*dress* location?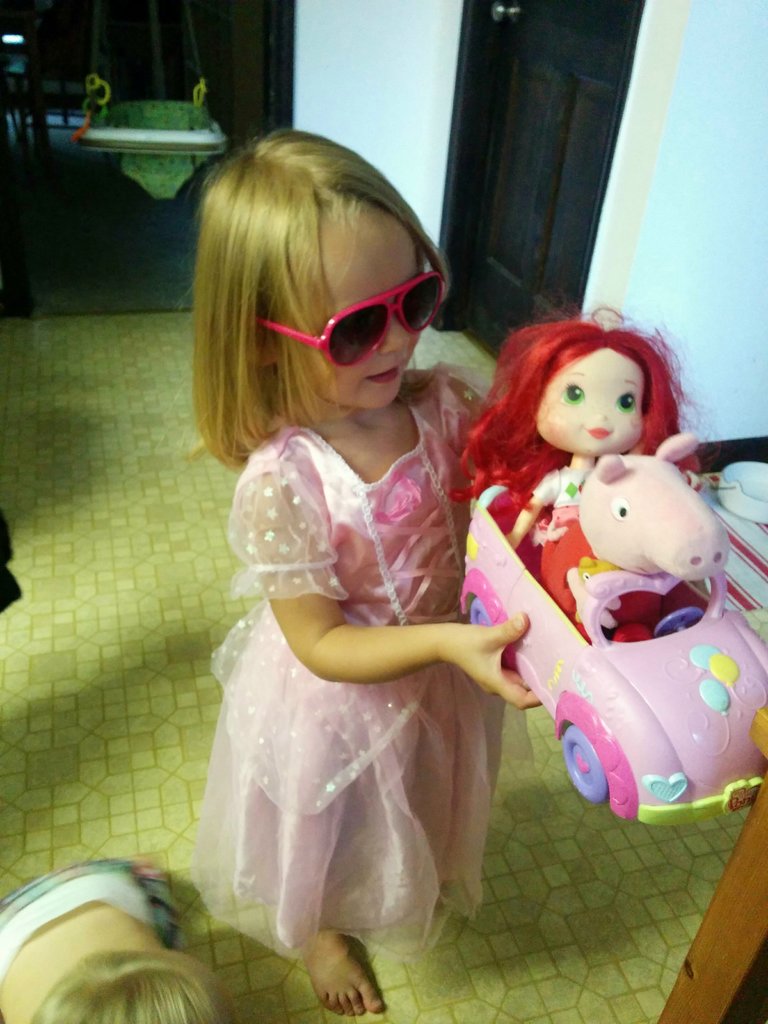
[left=186, top=362, right=508, bottom=951]
